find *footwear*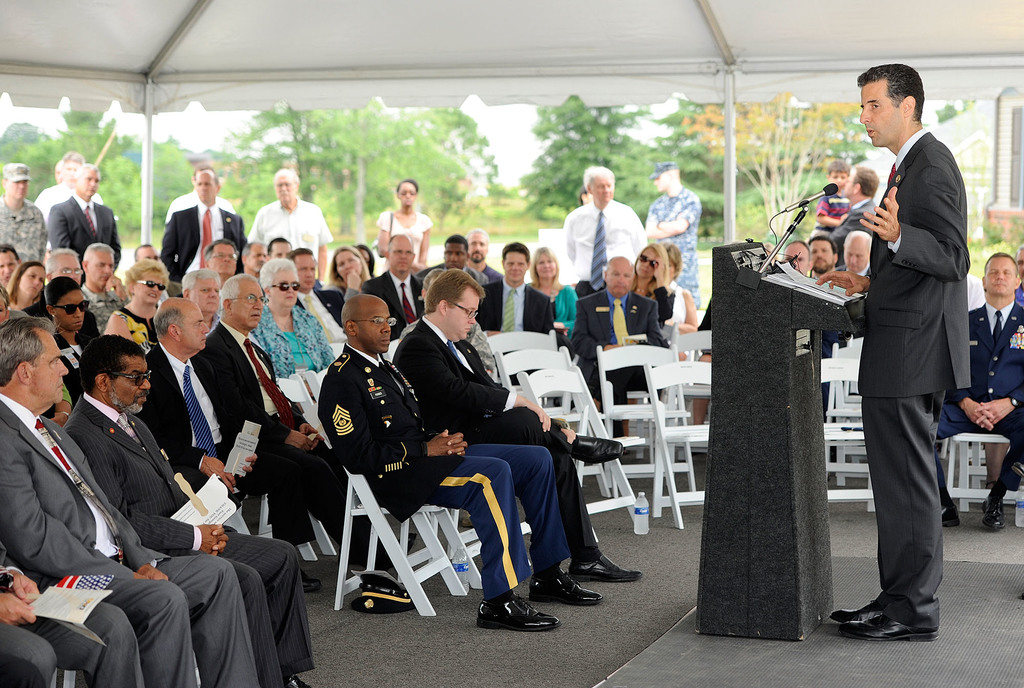
(left=861, top=614, right=939, bottom=642)
